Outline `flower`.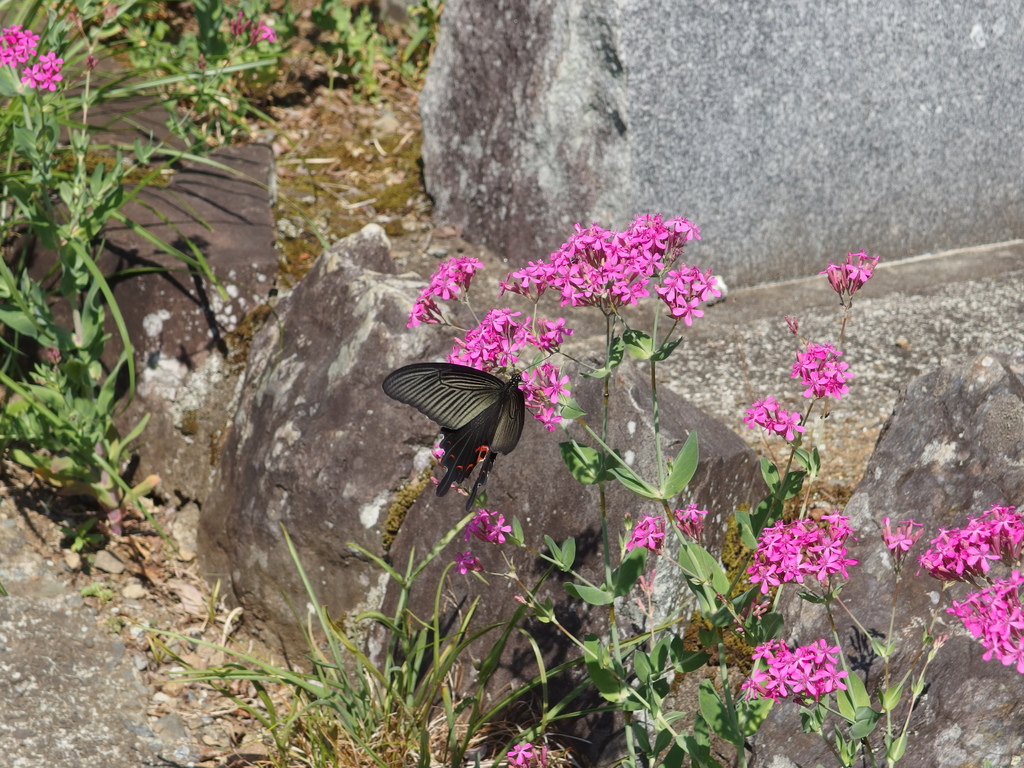
Outline: pyautogui.locateOnScreen(503, 744, 536, 766).
